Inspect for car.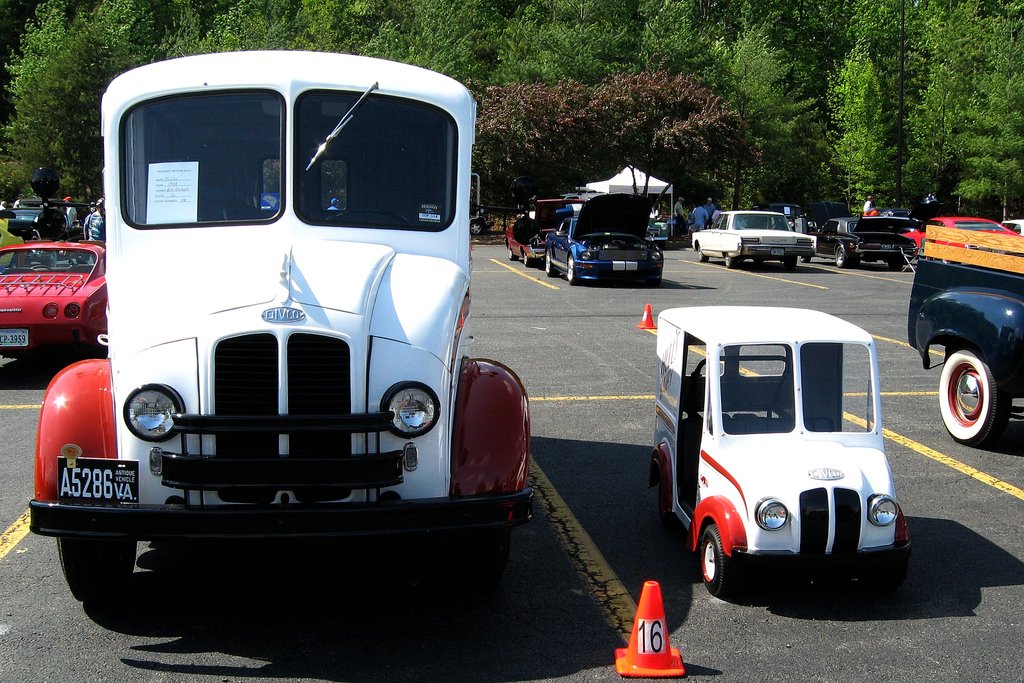
Inspection: <region>1003, 220, 1020, 240</region>.
